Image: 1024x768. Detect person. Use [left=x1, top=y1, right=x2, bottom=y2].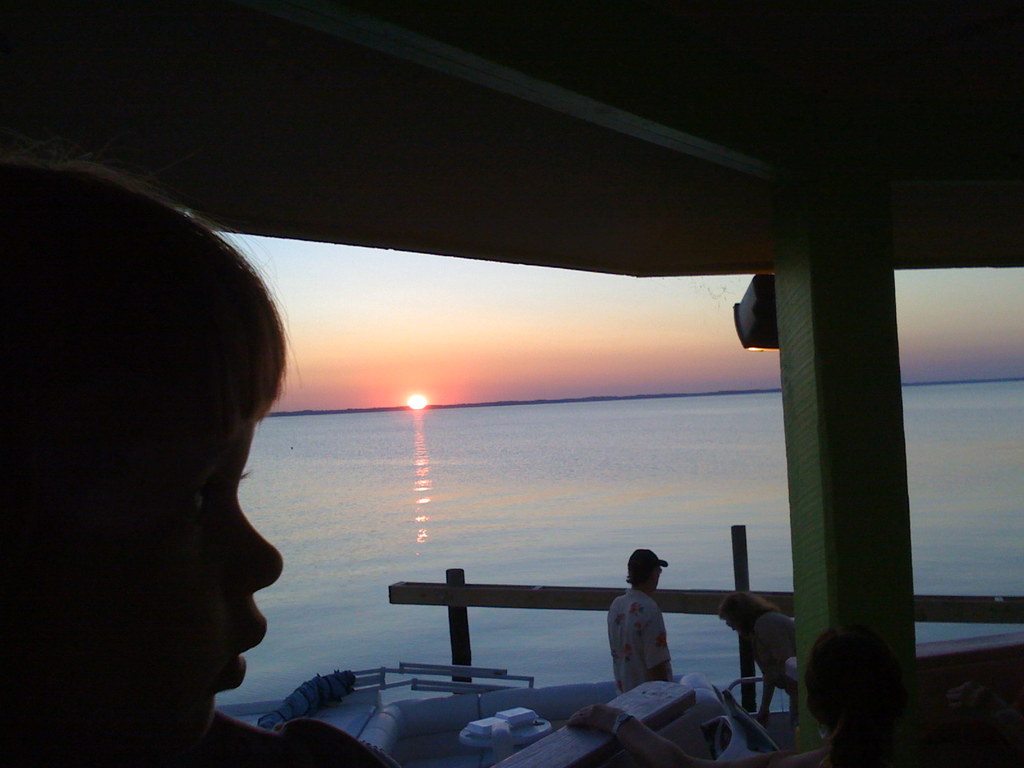
[left=606, top=545, right=671, bottom=695].
